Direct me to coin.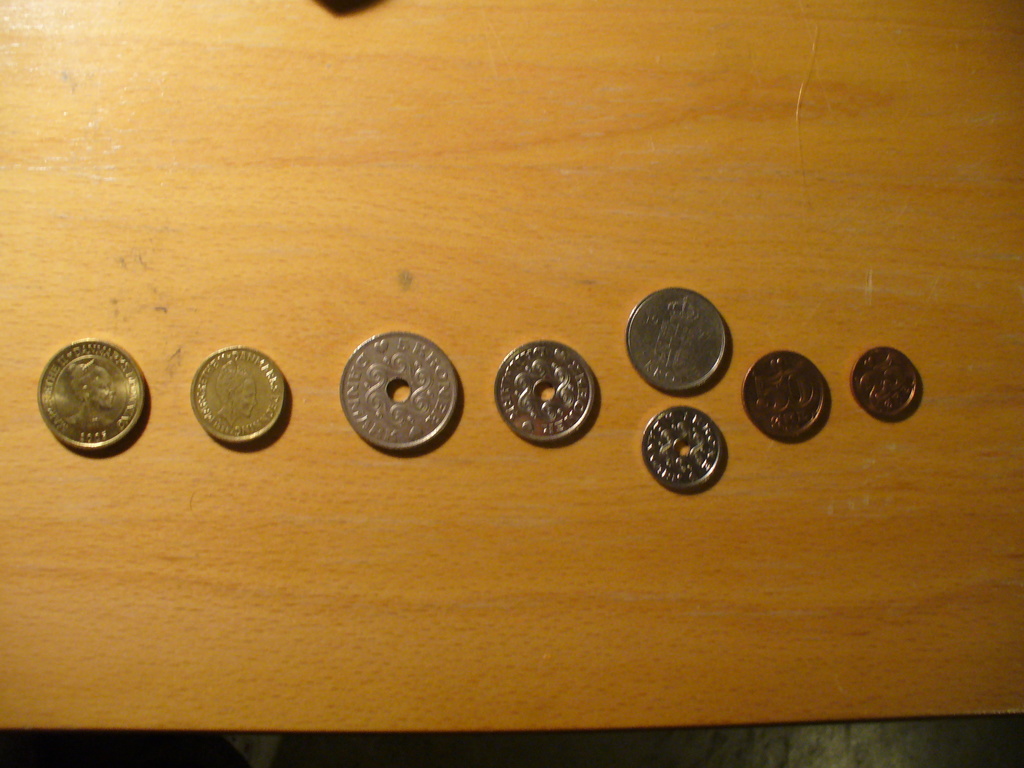
Direction: Rect(340, 324, 456, 449).
